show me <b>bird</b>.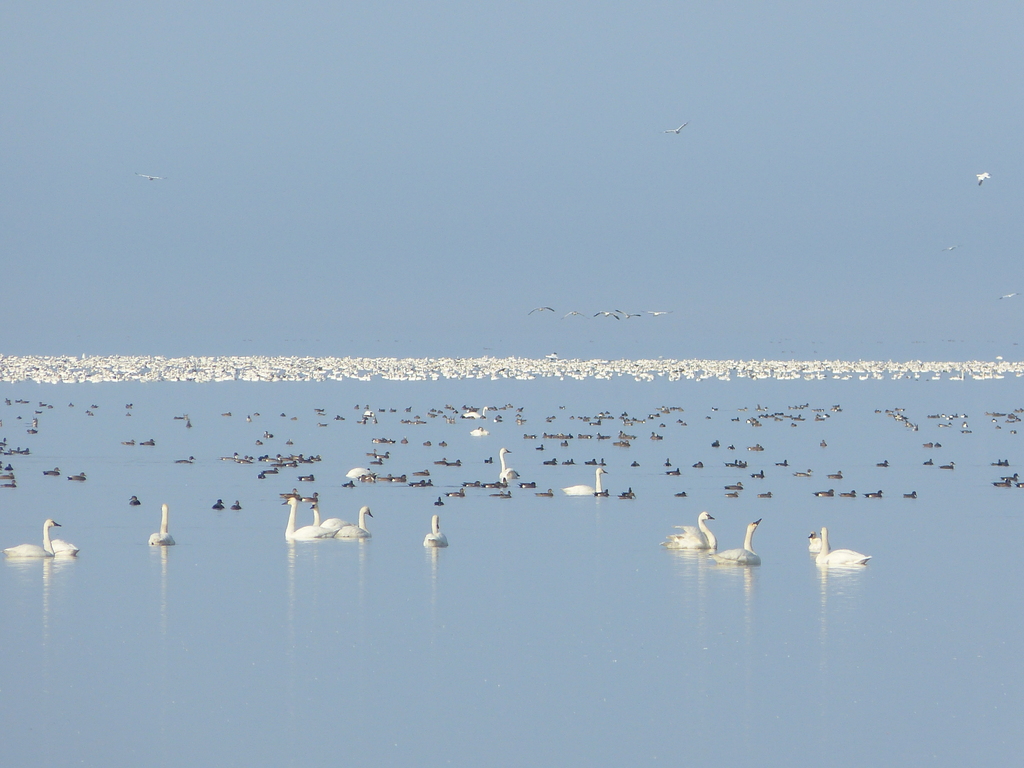
<b>bird</b> is here: detection(185, 419, 194, 431).
